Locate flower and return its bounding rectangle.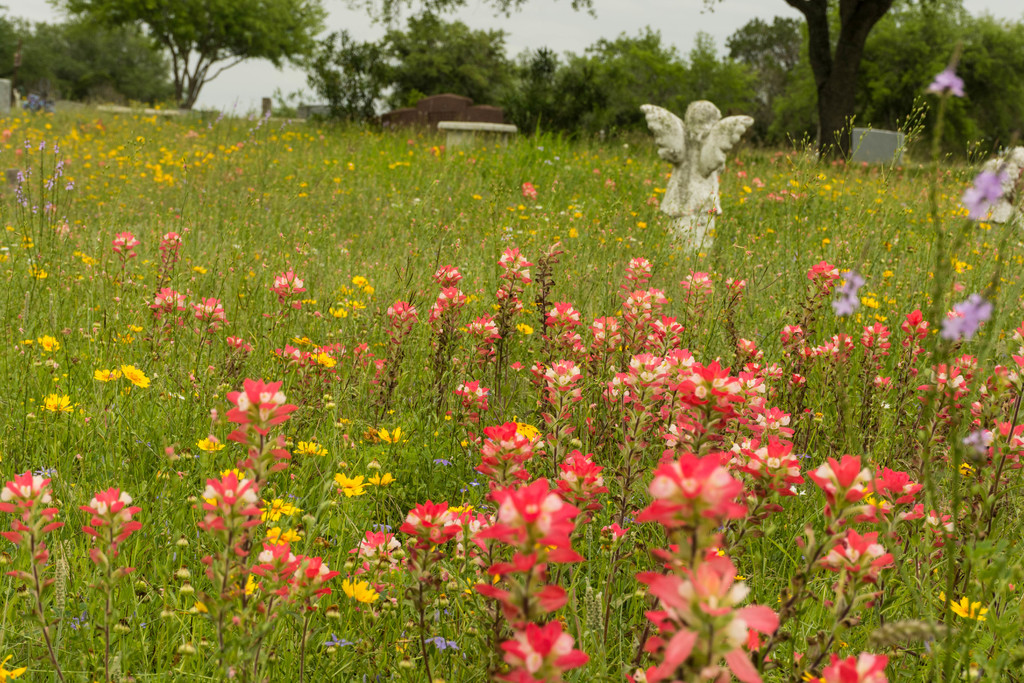
[left=865, top=323, right=895, bottom=353].
